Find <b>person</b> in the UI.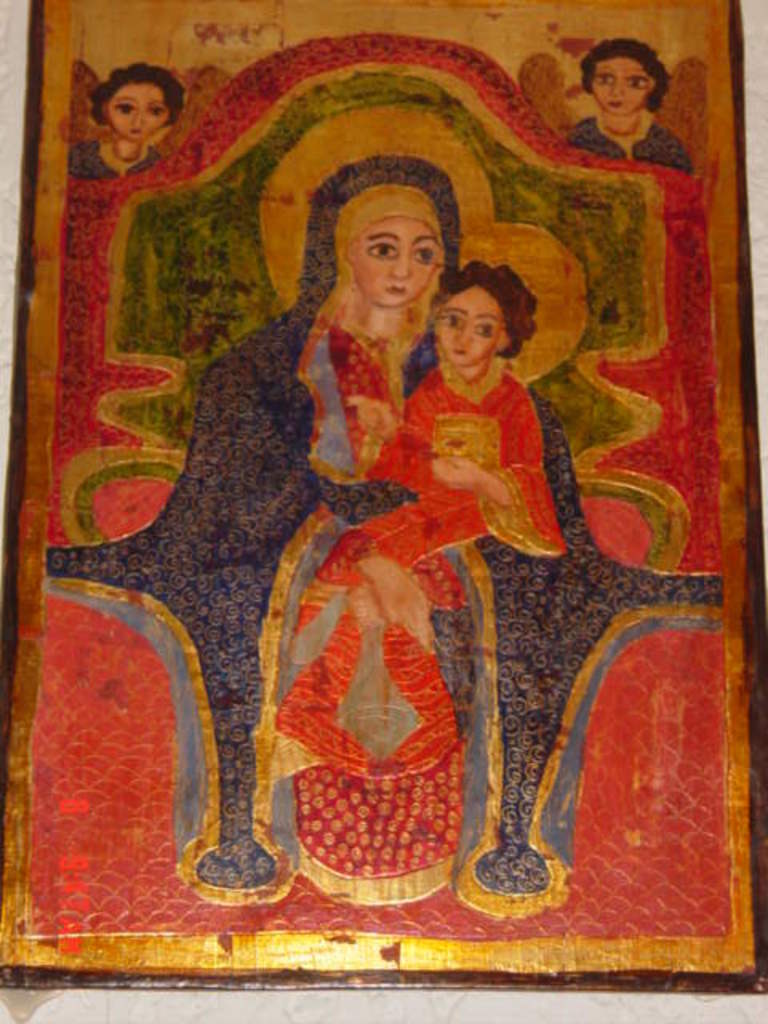
UI element at [571,38,696,166].
